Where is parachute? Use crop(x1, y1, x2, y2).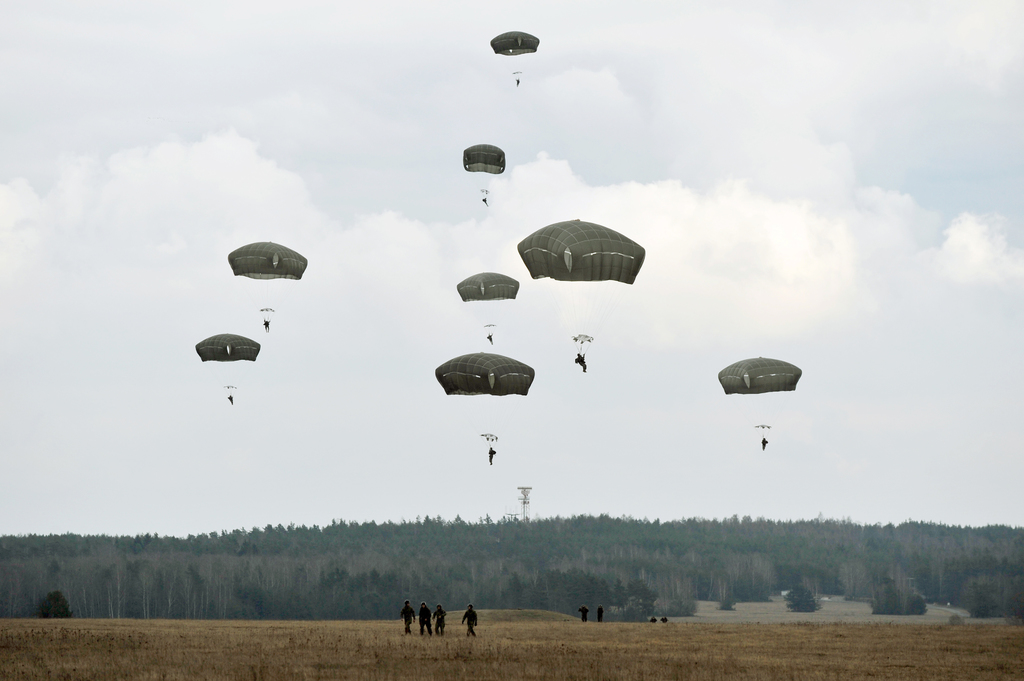
crop(462, 142, 506, 200).
